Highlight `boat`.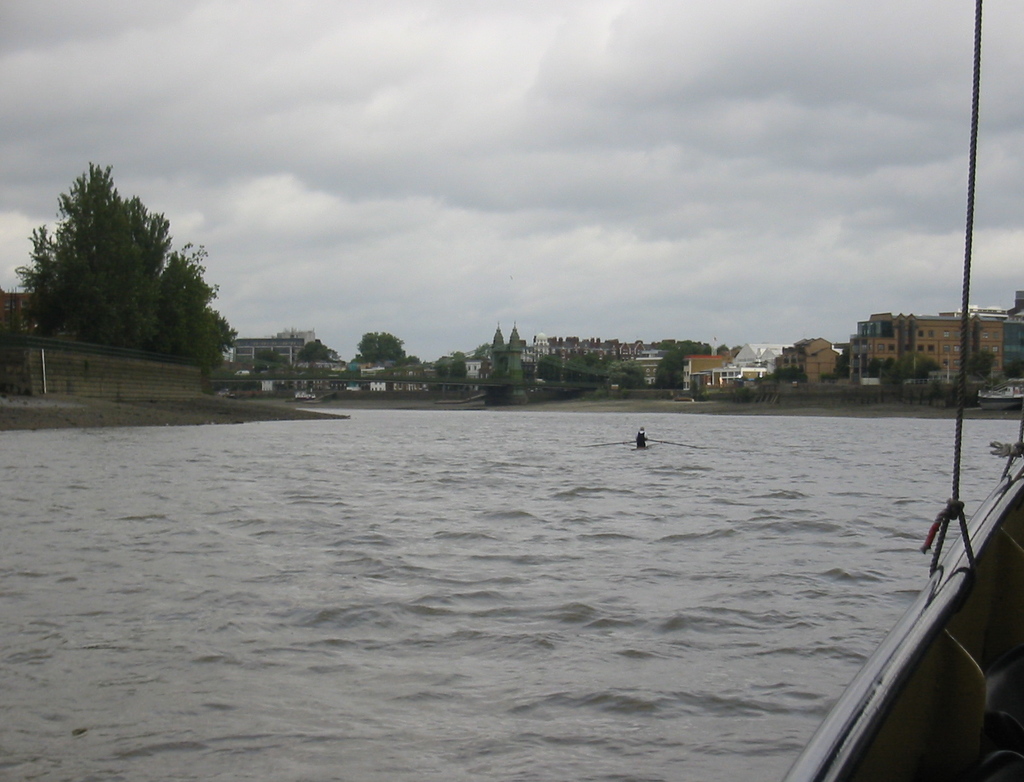
Highlighted region: BBox(771, 0, 1023, 781).
